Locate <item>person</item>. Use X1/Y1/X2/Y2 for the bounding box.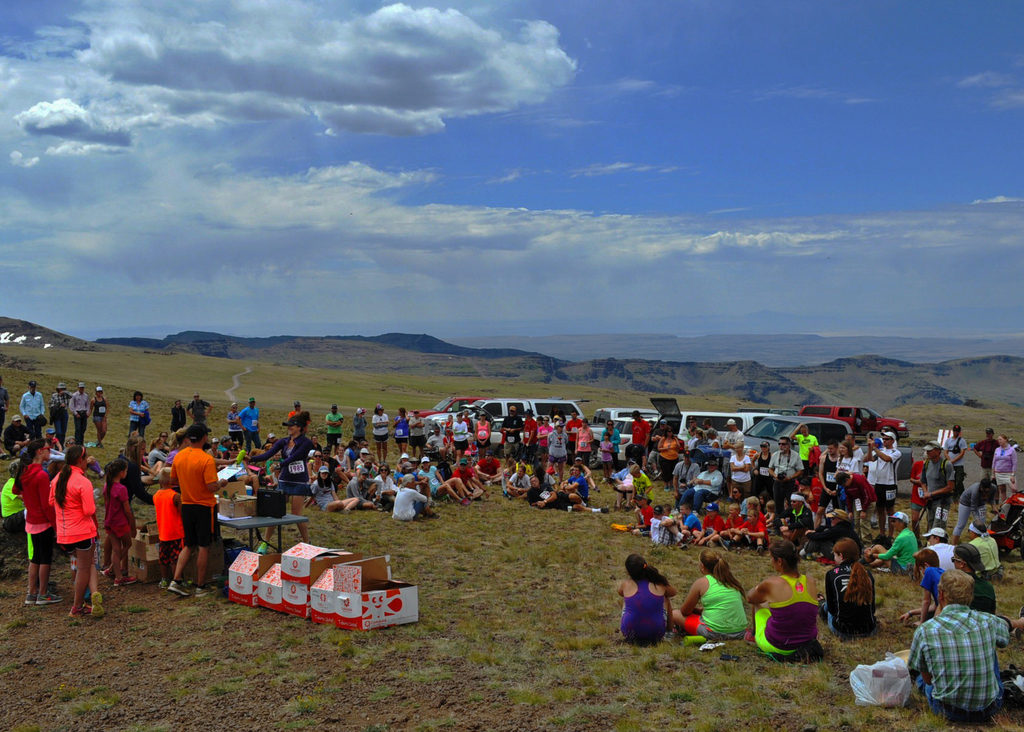
705/429/727/455.
